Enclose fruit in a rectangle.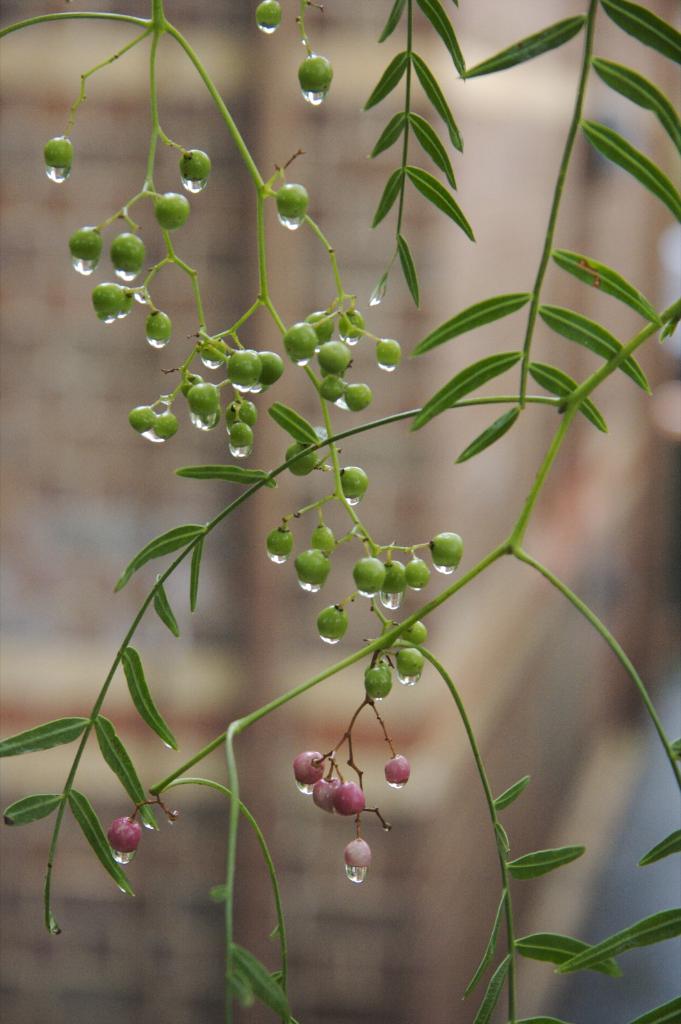
(40, 137, 75, 168).
